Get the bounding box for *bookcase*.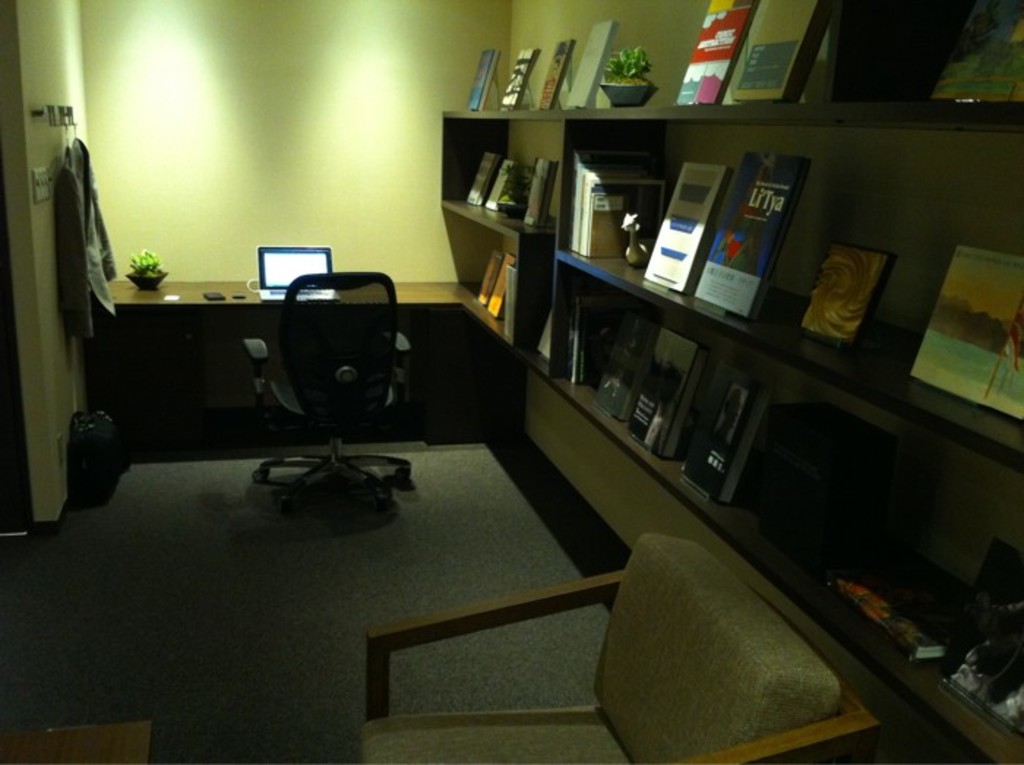
[left=440, top=0, right=1023, bottom=764].
